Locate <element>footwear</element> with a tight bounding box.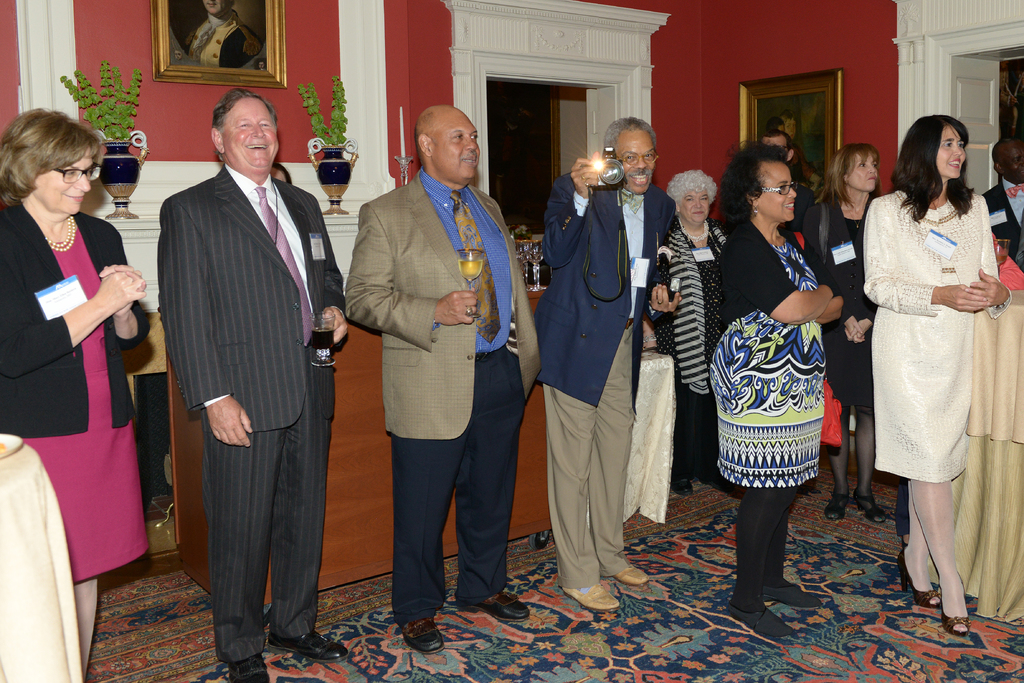
region(228, 654, 269, 682).
